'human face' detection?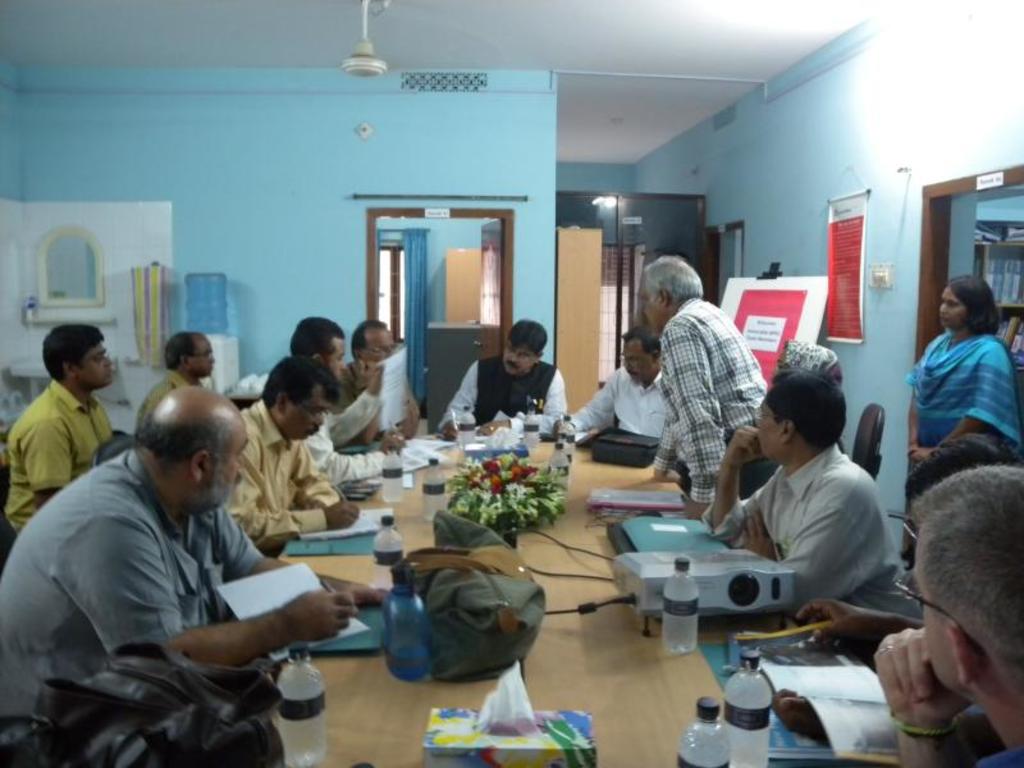
box=[639, 278, 664, 324]
